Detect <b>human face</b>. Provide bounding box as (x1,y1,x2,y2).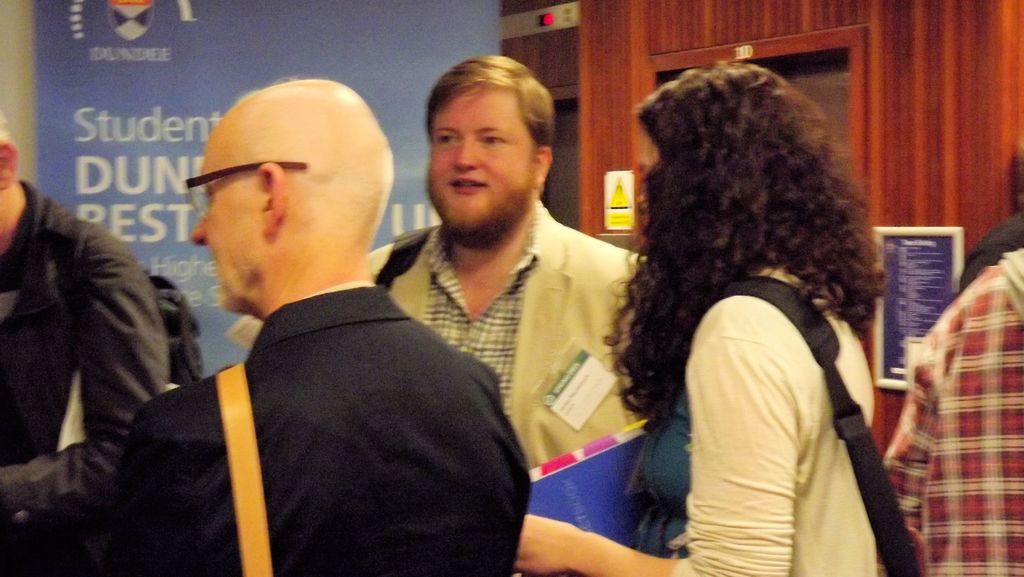
(196,125,263,310).
